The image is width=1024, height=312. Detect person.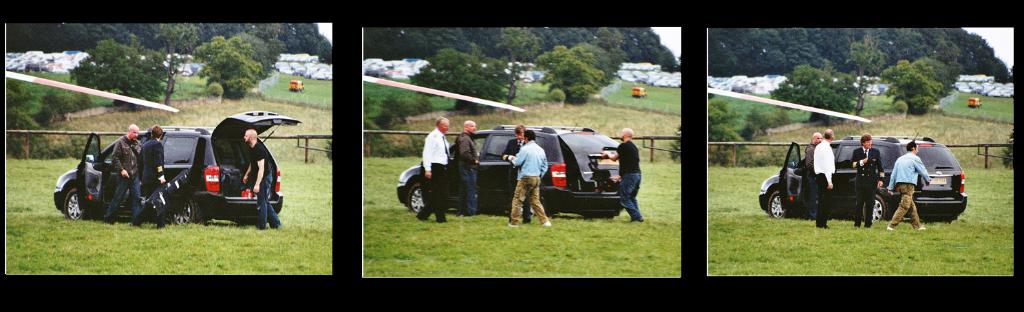
Detection: 600, 126, 648, 221.
